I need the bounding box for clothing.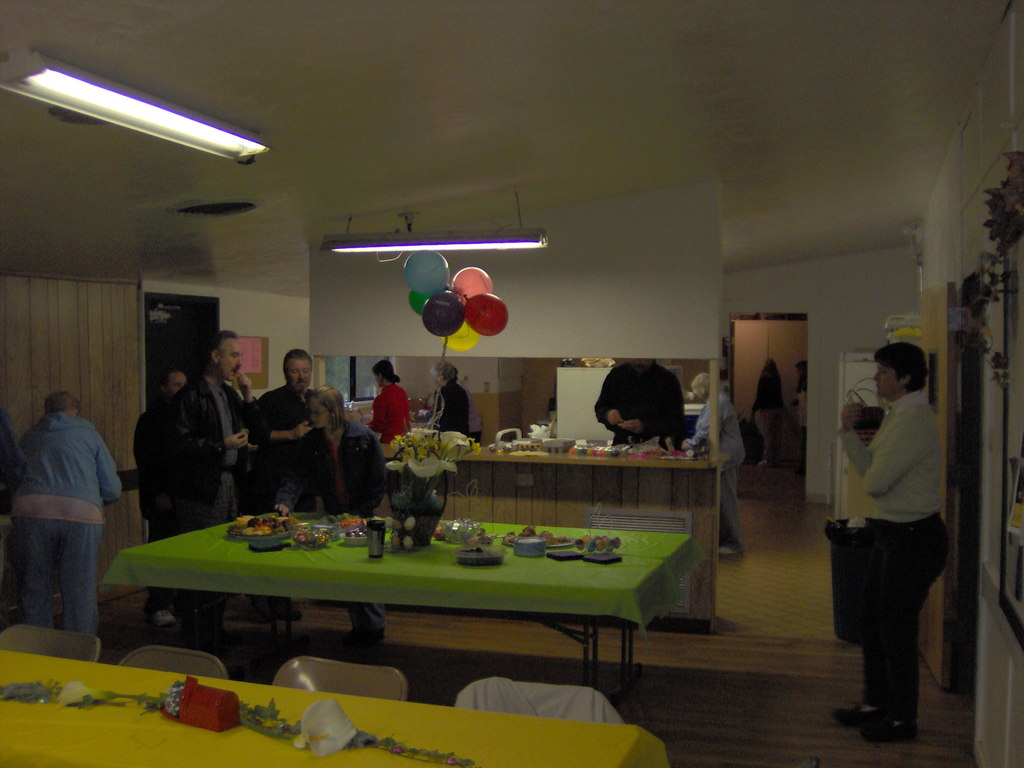
Here it is: left=0, top=408, right=118, bottom=616.
